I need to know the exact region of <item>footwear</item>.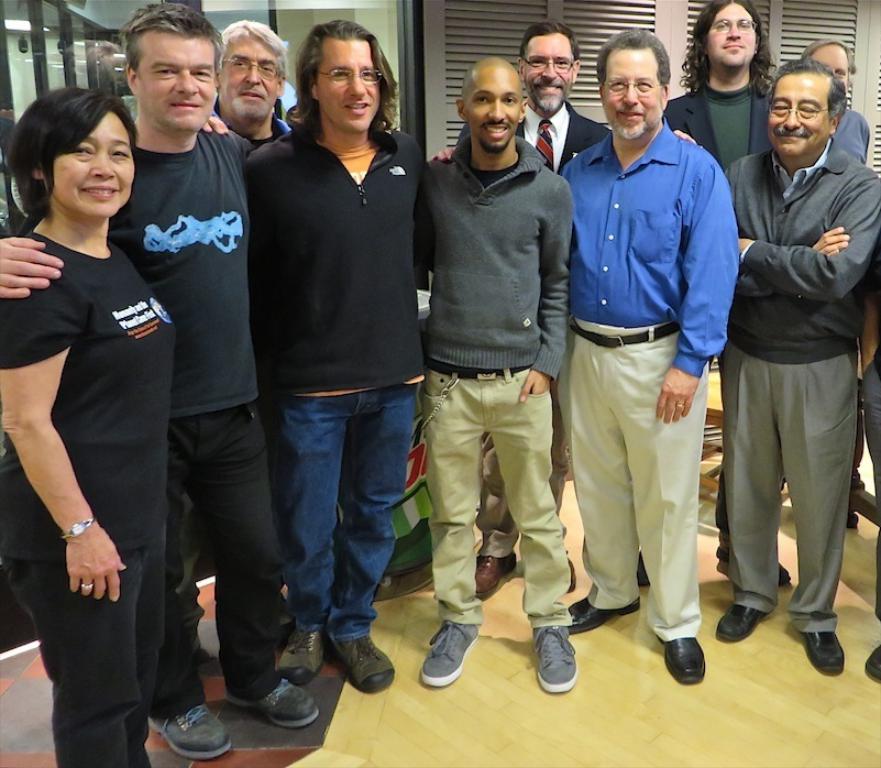
Region: crop(150, 705, 235, 760).
